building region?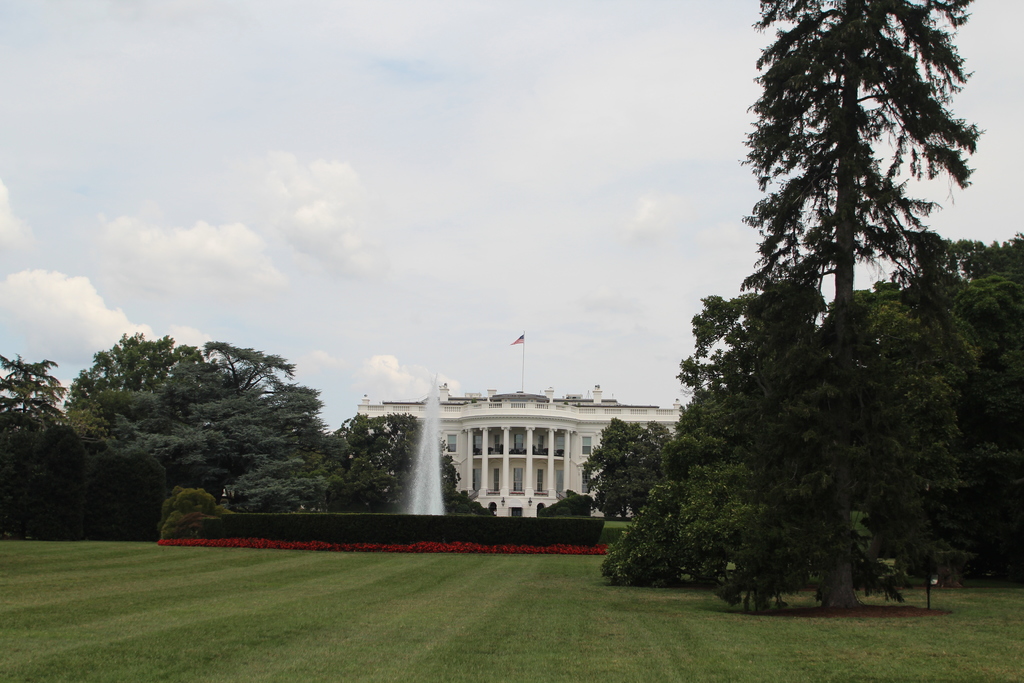
355 331 685 518
